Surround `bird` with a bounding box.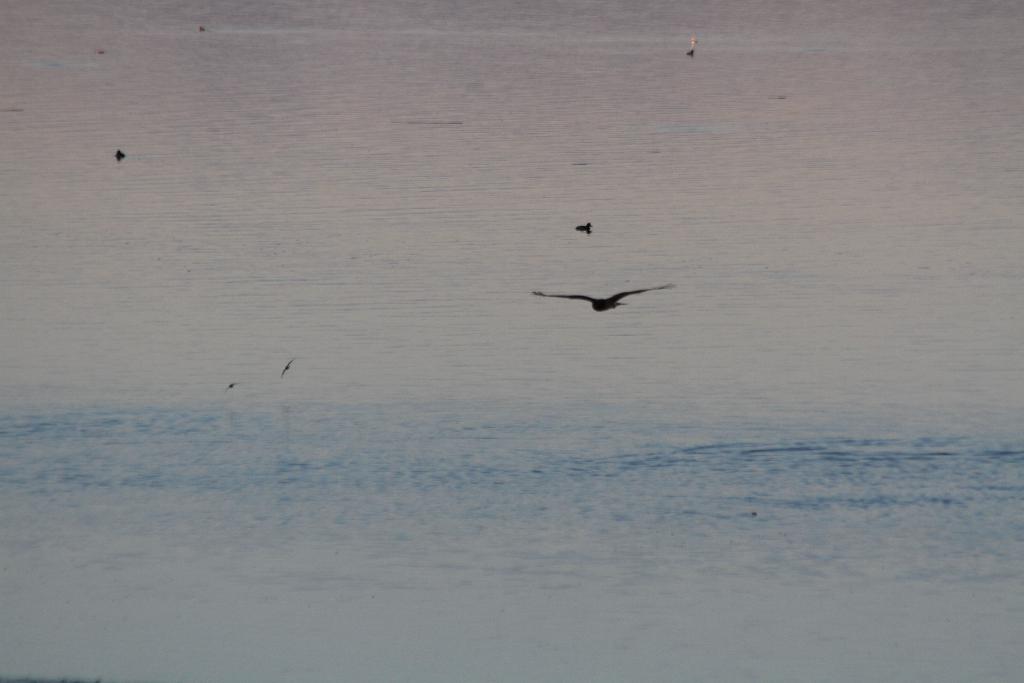
[x1=218, y1=377, x2=243, y2=391].
